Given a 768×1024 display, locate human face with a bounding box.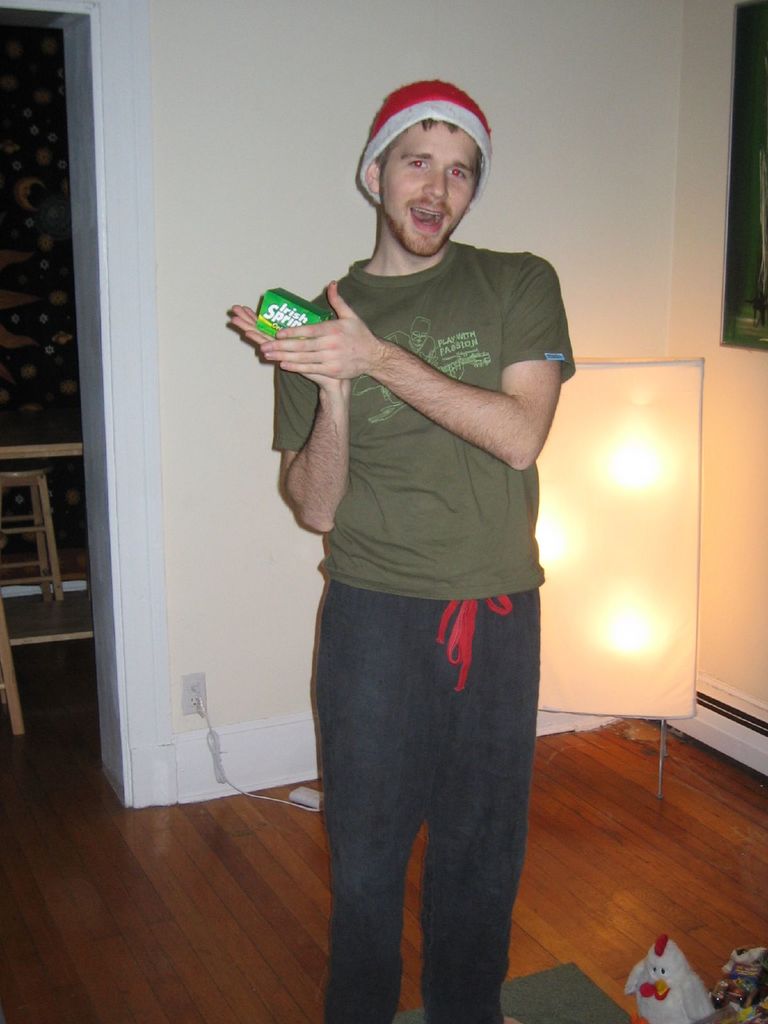
Located: [380,118,483,257].
